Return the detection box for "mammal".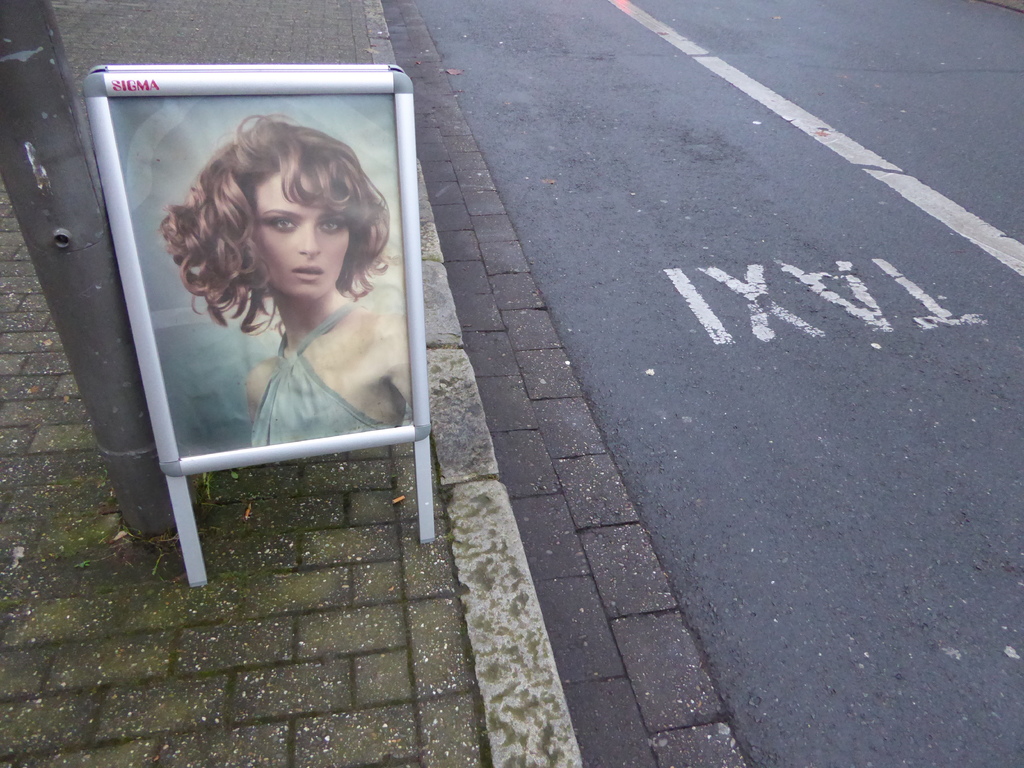
crop(60, 64, 433, 565).
